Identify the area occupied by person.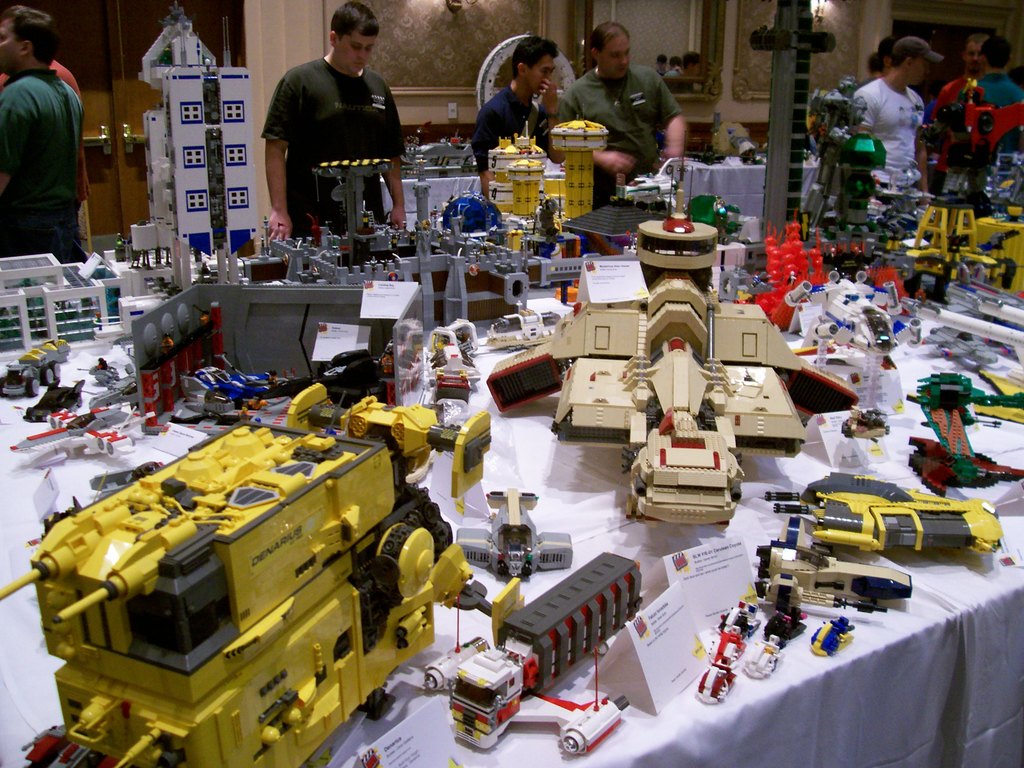
Area: BBox(560, 19, 694, 198).
